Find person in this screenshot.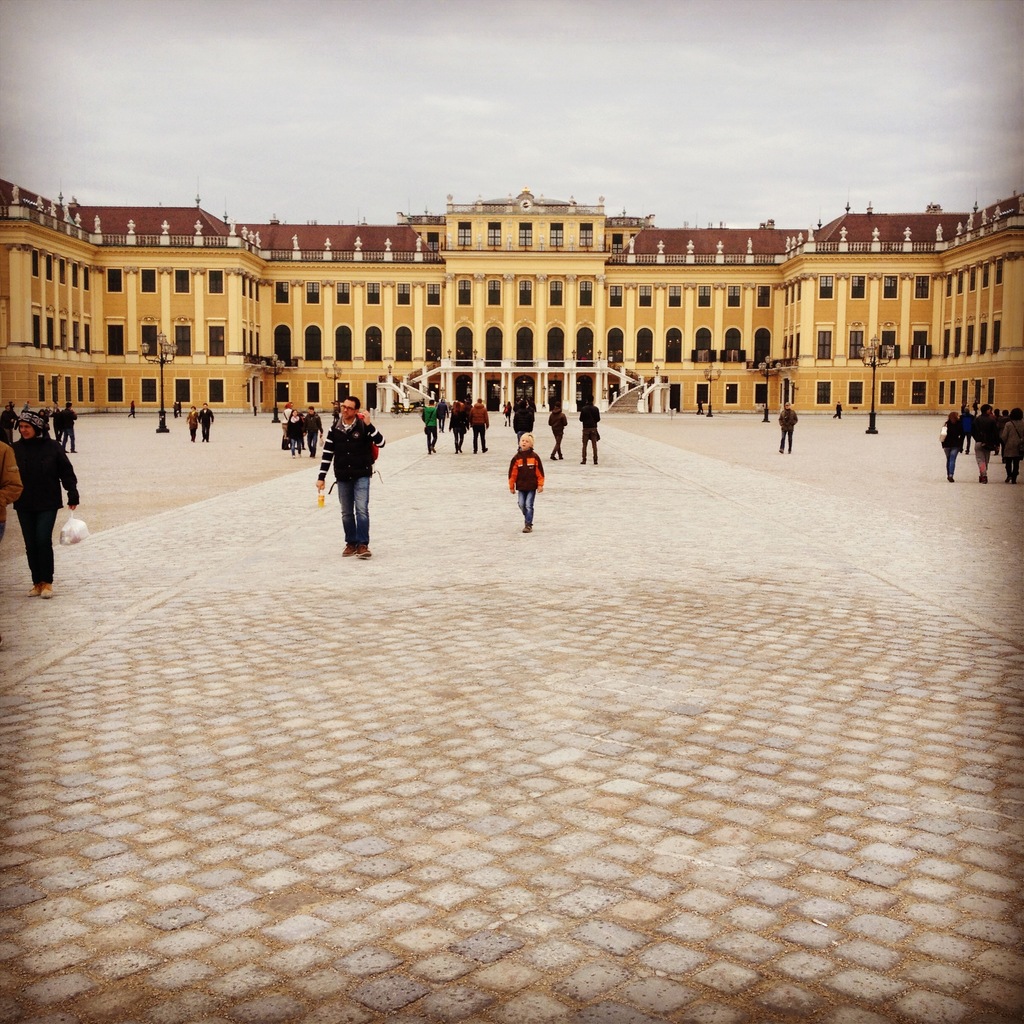
The bounding box for person is (424, 402, 438, 451).
